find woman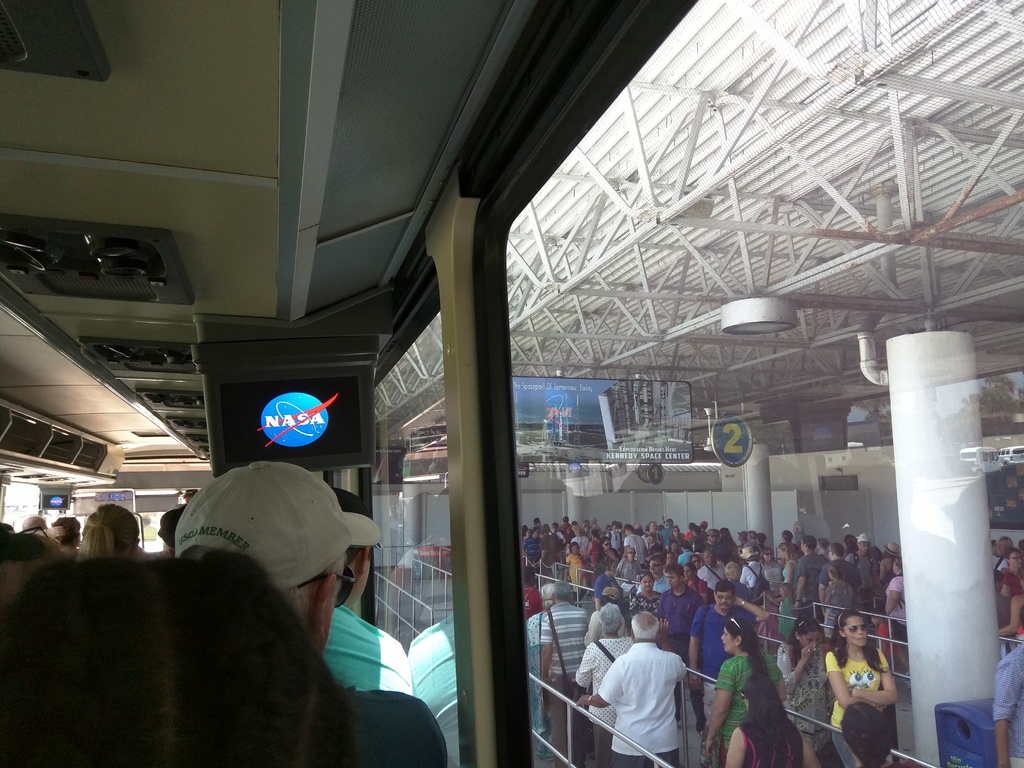
pyautogui.locateOnScreen(886, 556, 911, 684)
